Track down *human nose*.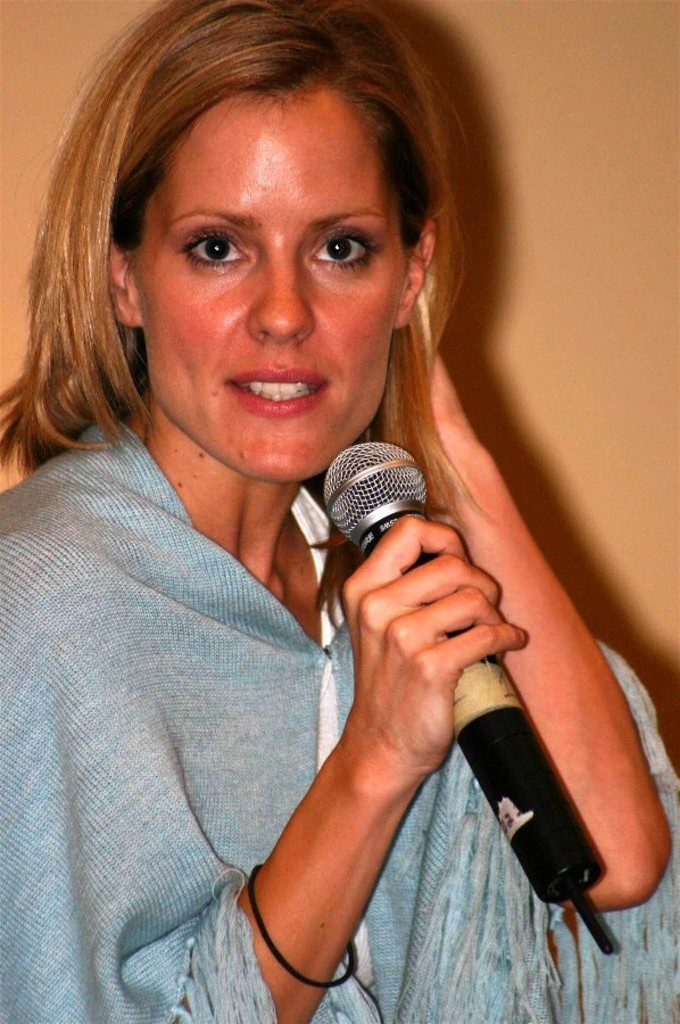
Tracked to box=[250, 250, 314, 349].
